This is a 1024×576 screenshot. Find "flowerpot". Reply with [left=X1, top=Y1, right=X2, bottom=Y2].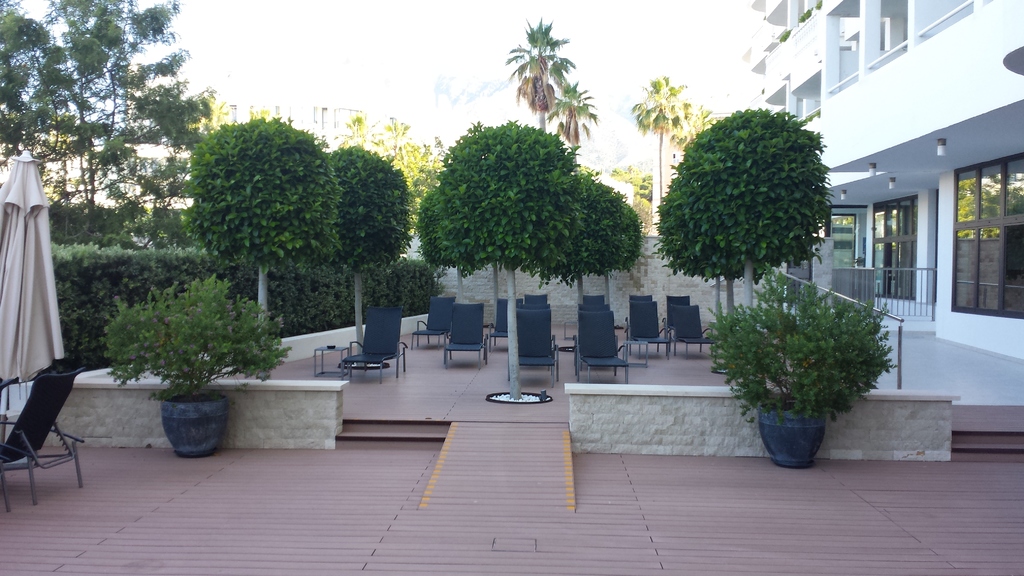
[left=165, top=387, right=232, bottom=457].
